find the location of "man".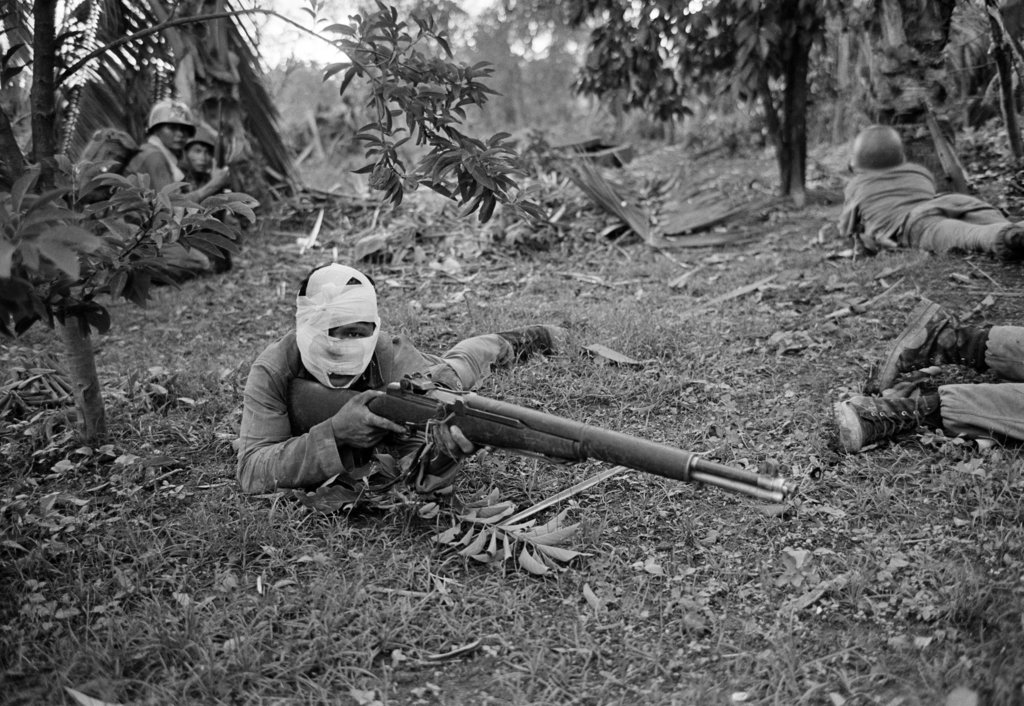
Location: <bbox>826, 118, 1017, 259</bbox>.
